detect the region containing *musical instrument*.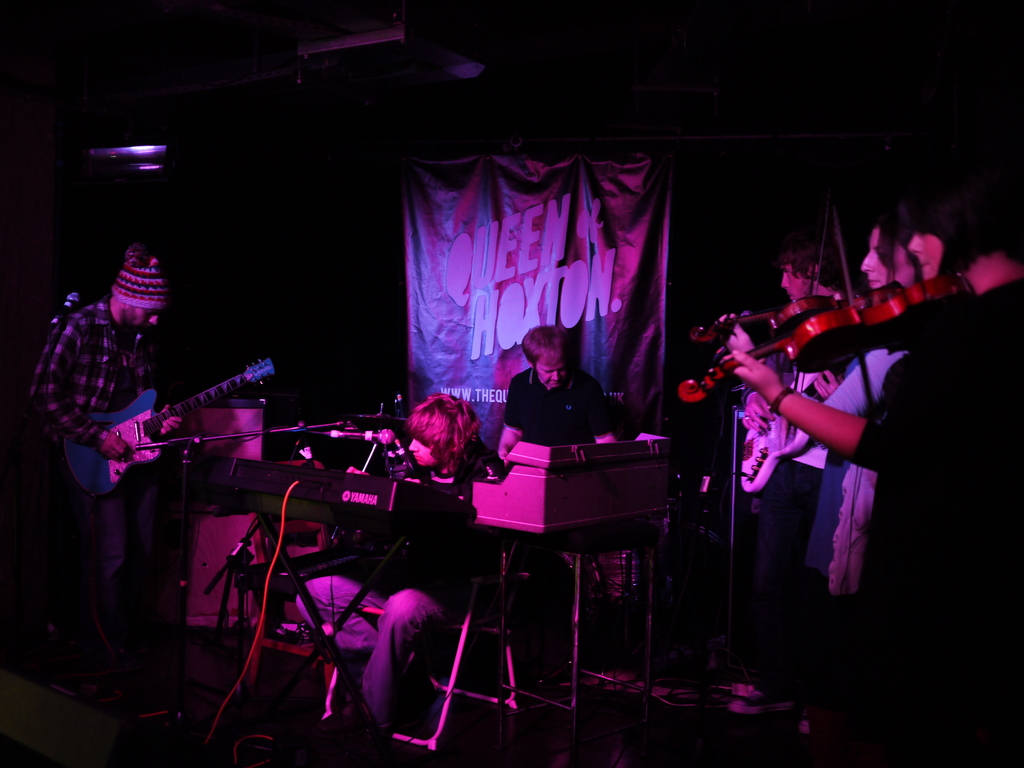
[left=153, top=444, right=494, bottom=557].
